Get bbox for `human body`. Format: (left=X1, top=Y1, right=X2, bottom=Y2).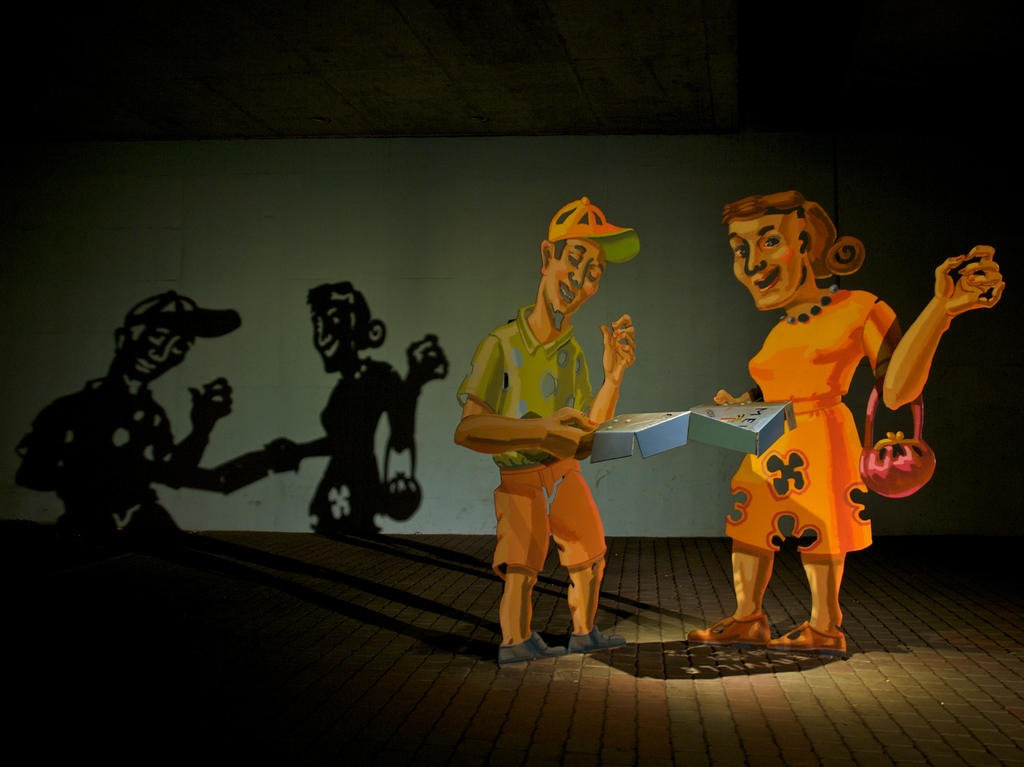
(left=684, top=245, right=1009, bottom=658).
